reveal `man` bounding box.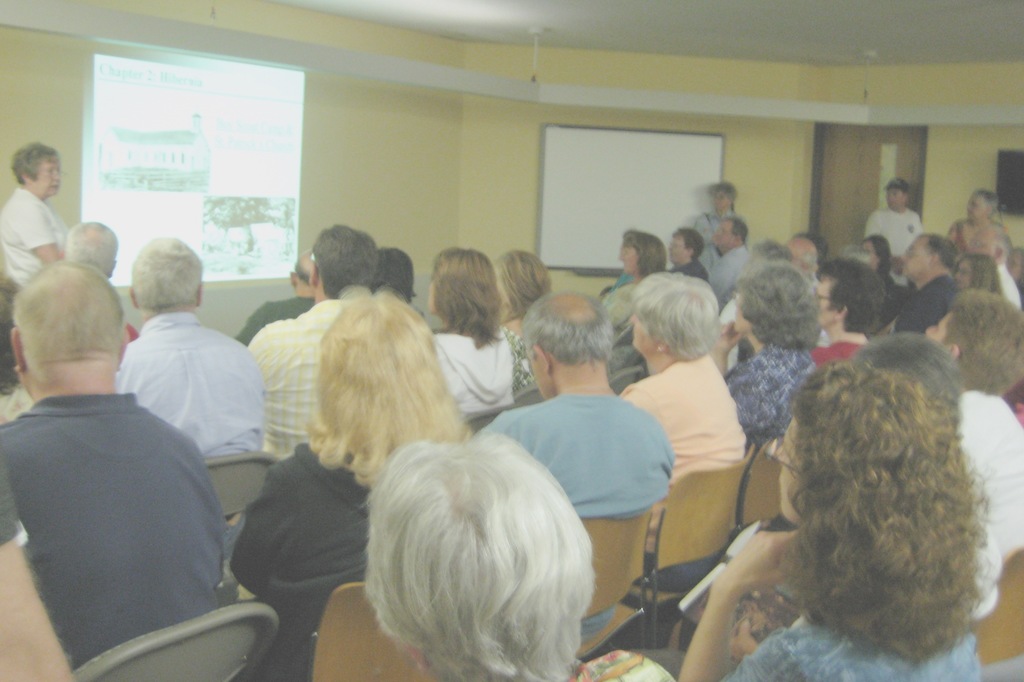
Revealed: (x1=893, y1=225, x2=959, y2=339).
